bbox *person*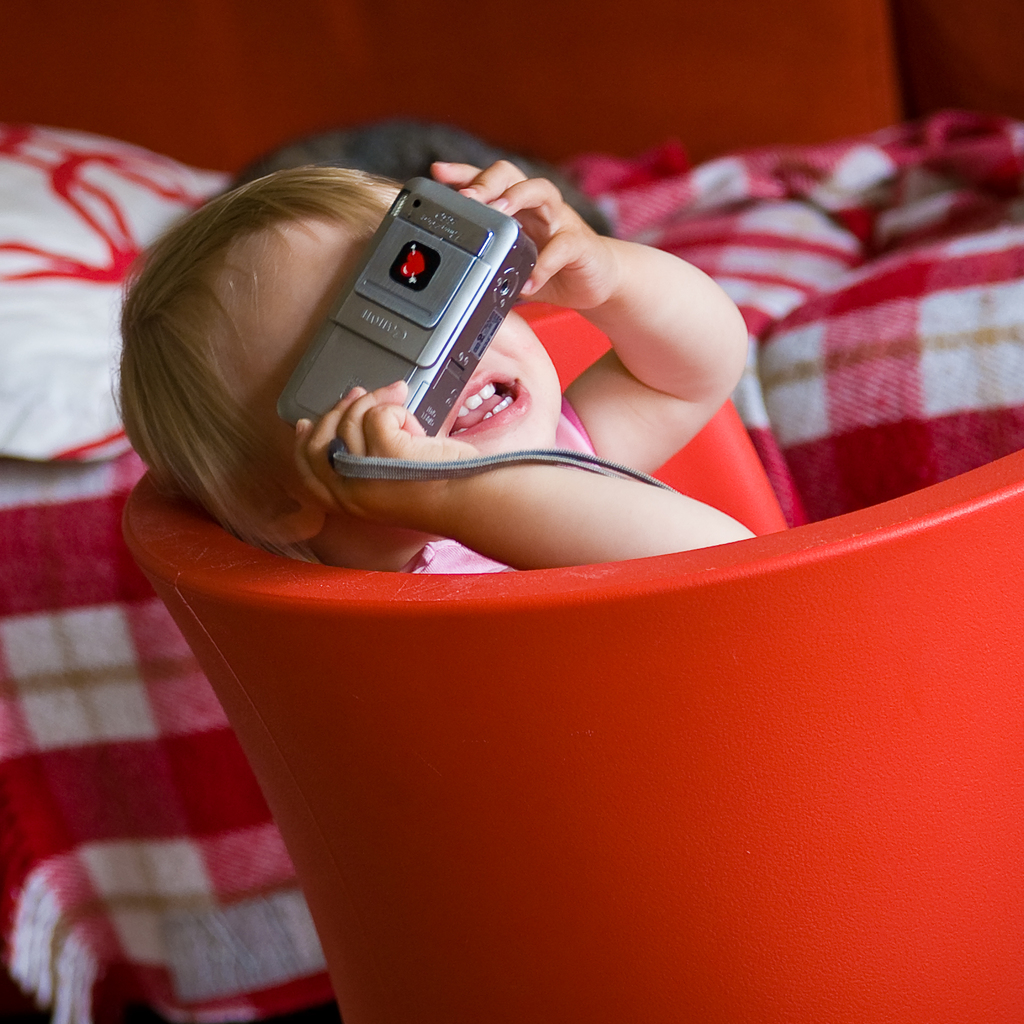
{"x1": 132, "y1": 96, "x2": 774, "y2": 648}
